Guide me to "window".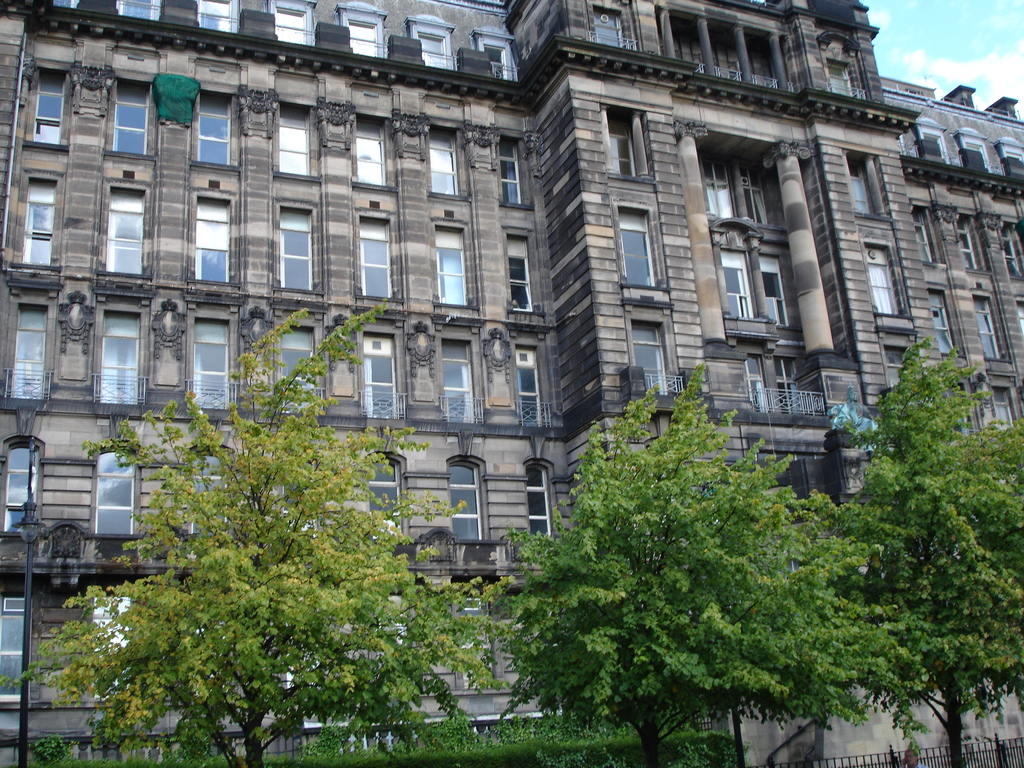
Guidance: x1=428, y1=127, x2=456, y2=193.
